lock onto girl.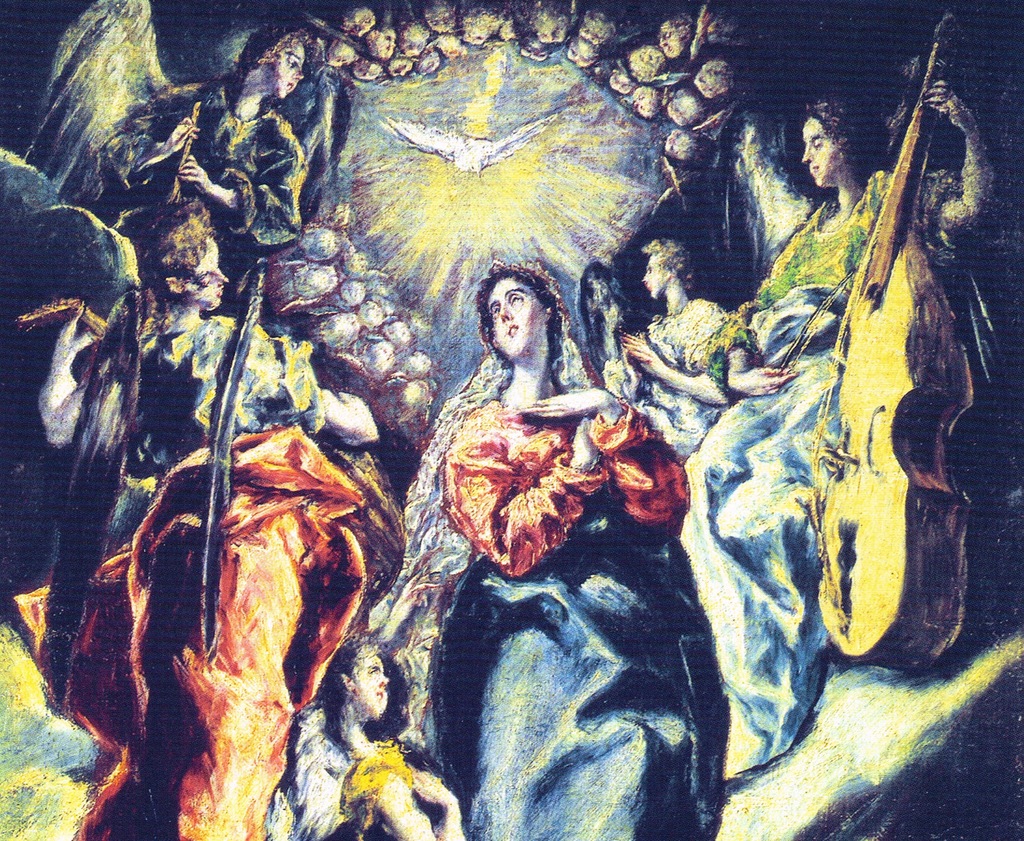
Locked: [x1=705, y1=90, x2=998, y2=682].
